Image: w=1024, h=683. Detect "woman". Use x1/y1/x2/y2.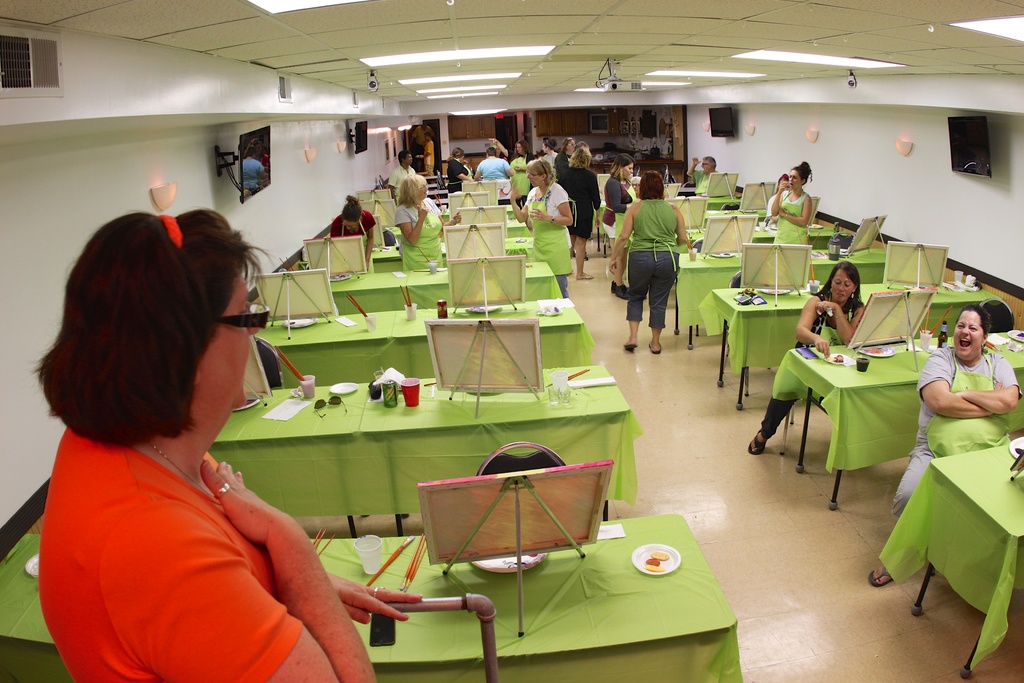
22/174/349/682.
